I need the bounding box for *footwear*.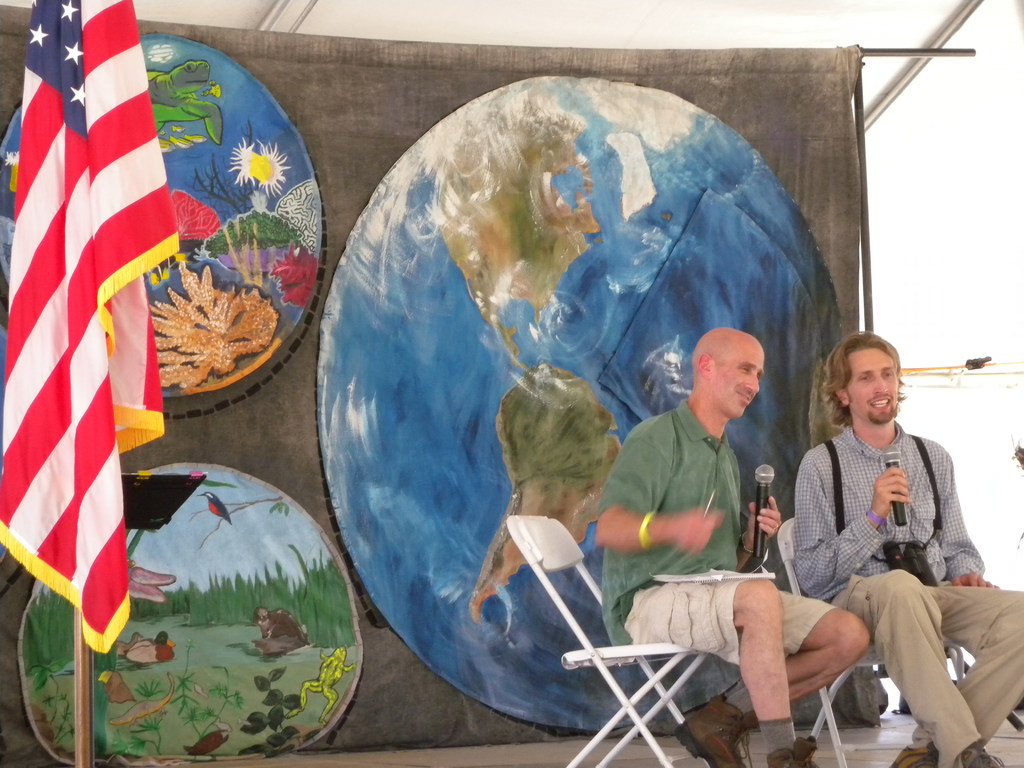
Here it is: 891:735:933:767.
